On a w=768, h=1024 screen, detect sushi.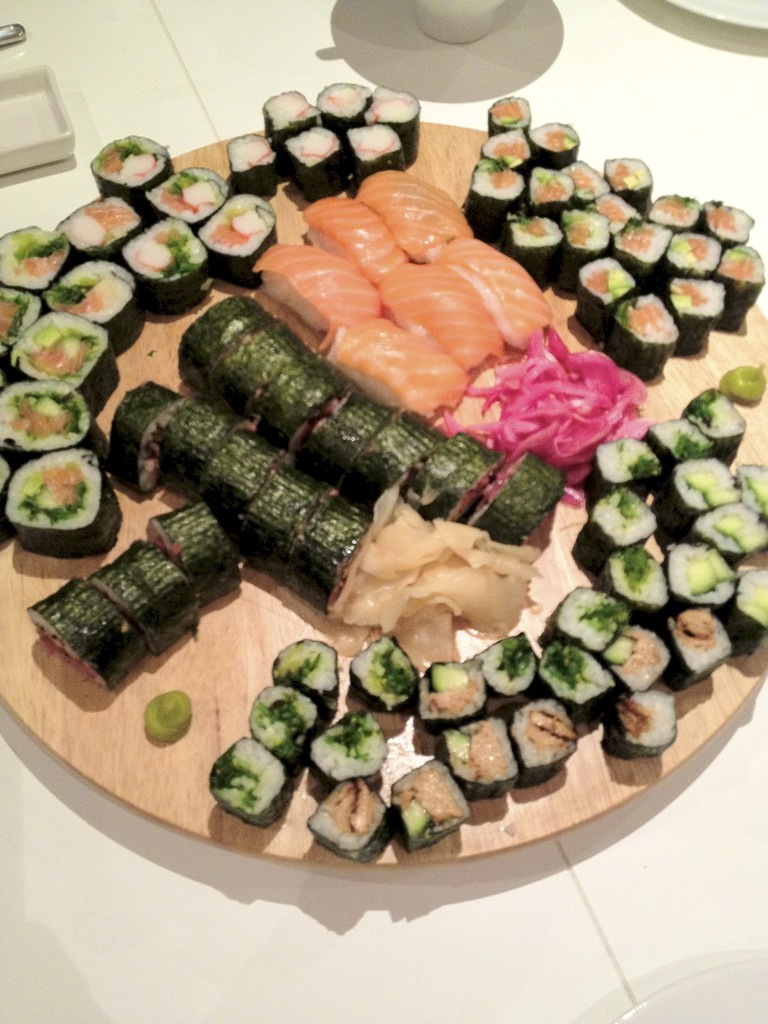
347, 628, 422, 711.
